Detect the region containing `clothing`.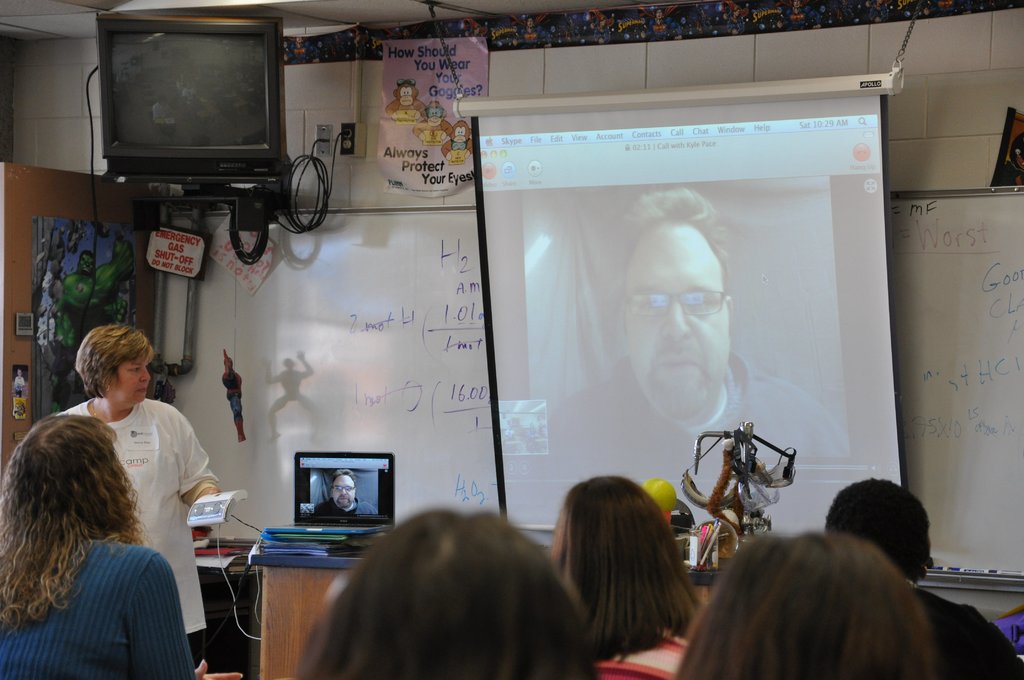
{"x1": 4, "y1": 524, "x2": 199, "y2": 679}.
